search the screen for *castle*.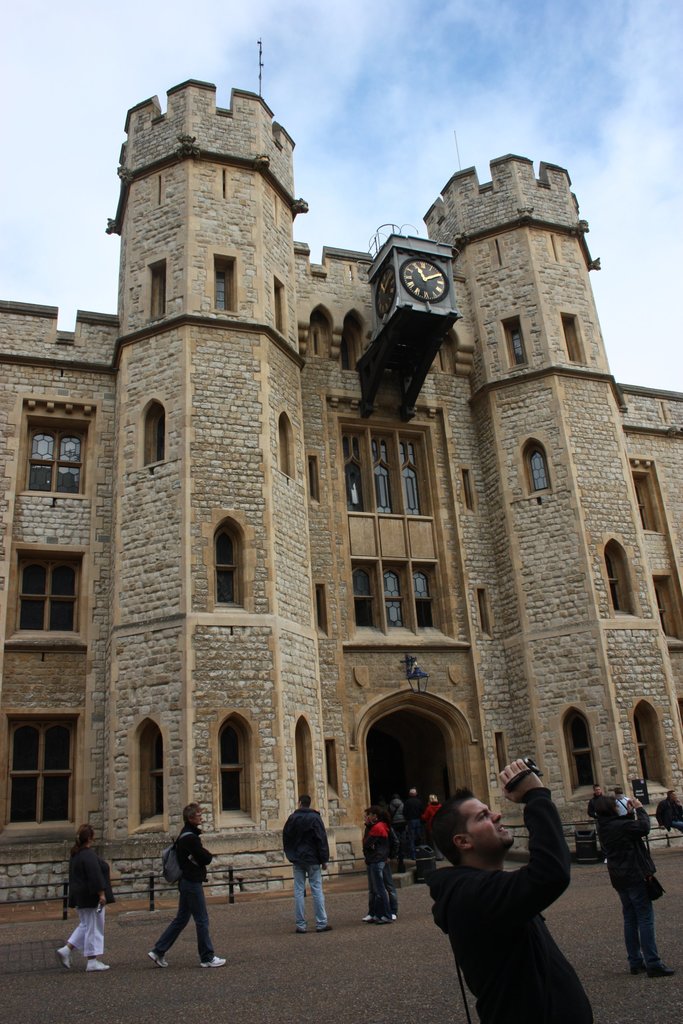
Found at [left=0, top=74, right=682, bottom=944].
